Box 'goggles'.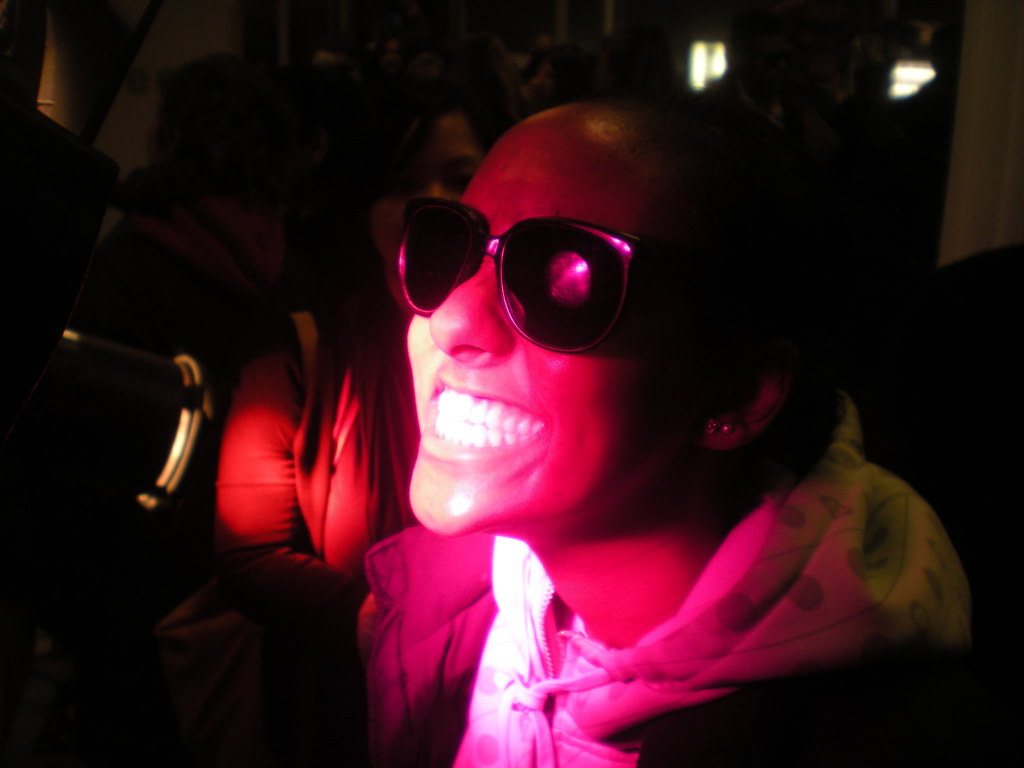
locate(383, 182, 710, 358).
